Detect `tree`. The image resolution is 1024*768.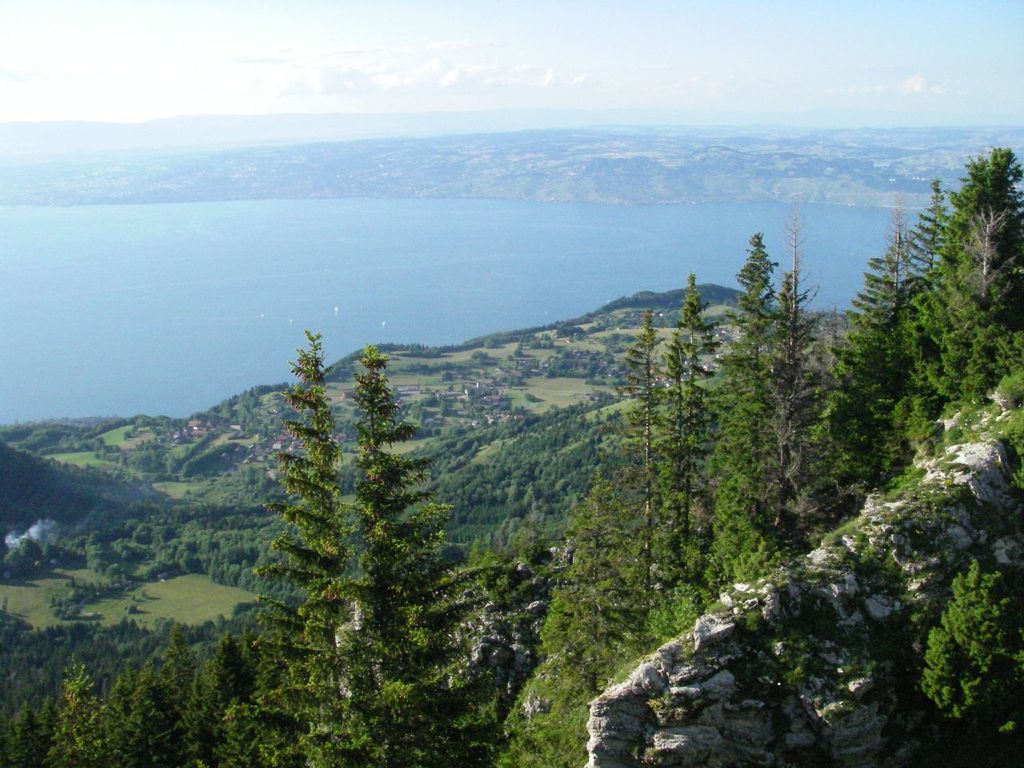
left=226, top=312, right=489, bottom=731.
